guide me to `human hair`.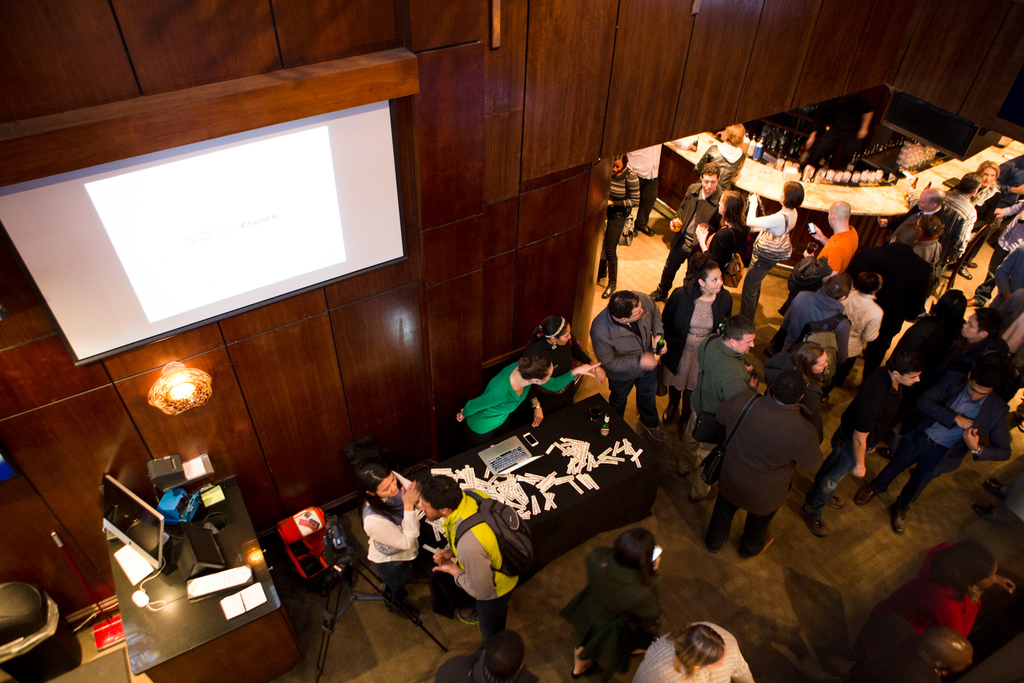
Guidance: 780:183:804:214.
